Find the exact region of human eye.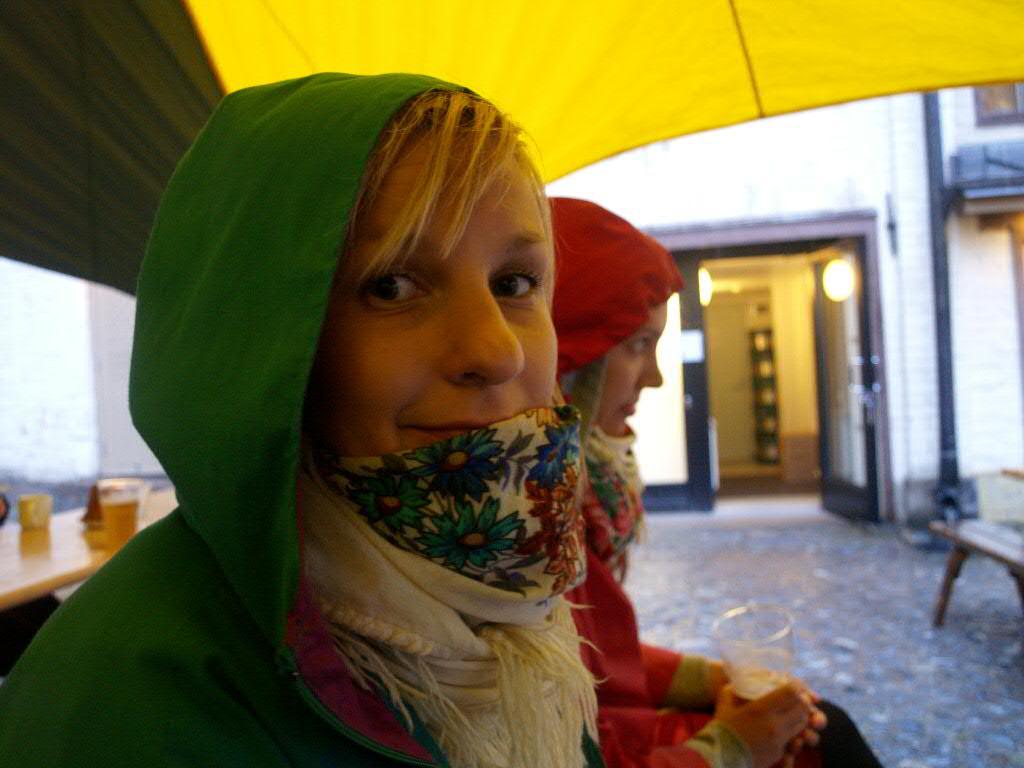
Exact region: bbox=[343, 254, 442, 327].
